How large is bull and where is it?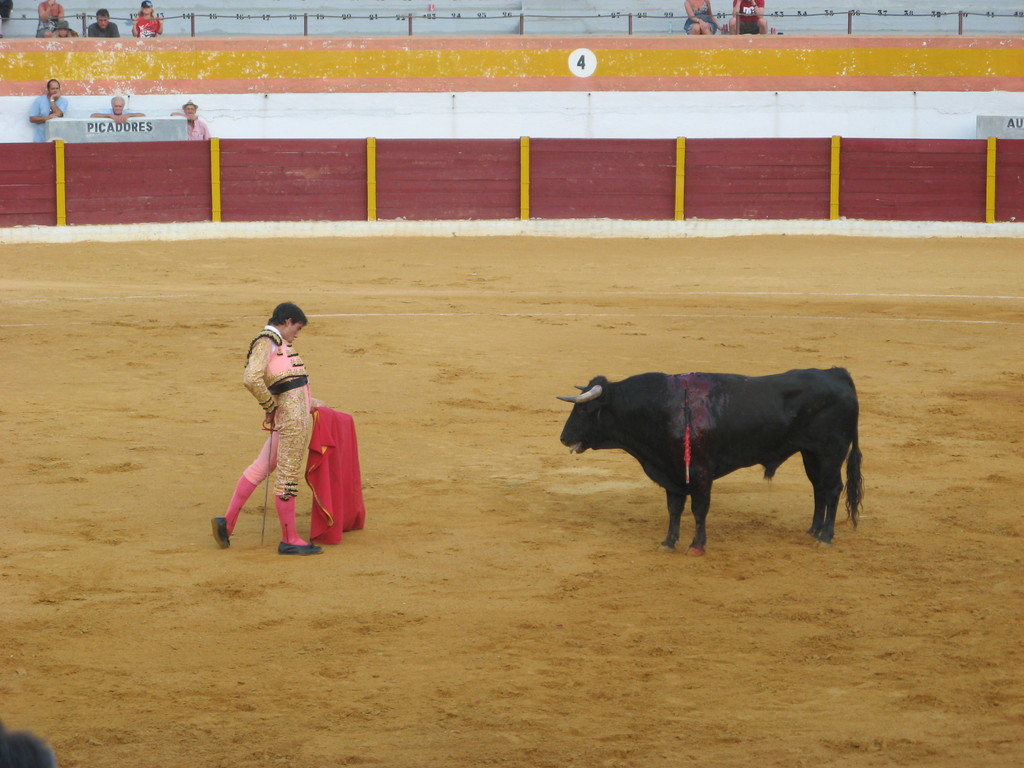
Bounding box: left=556, top=365, right=866, bottom=559.
